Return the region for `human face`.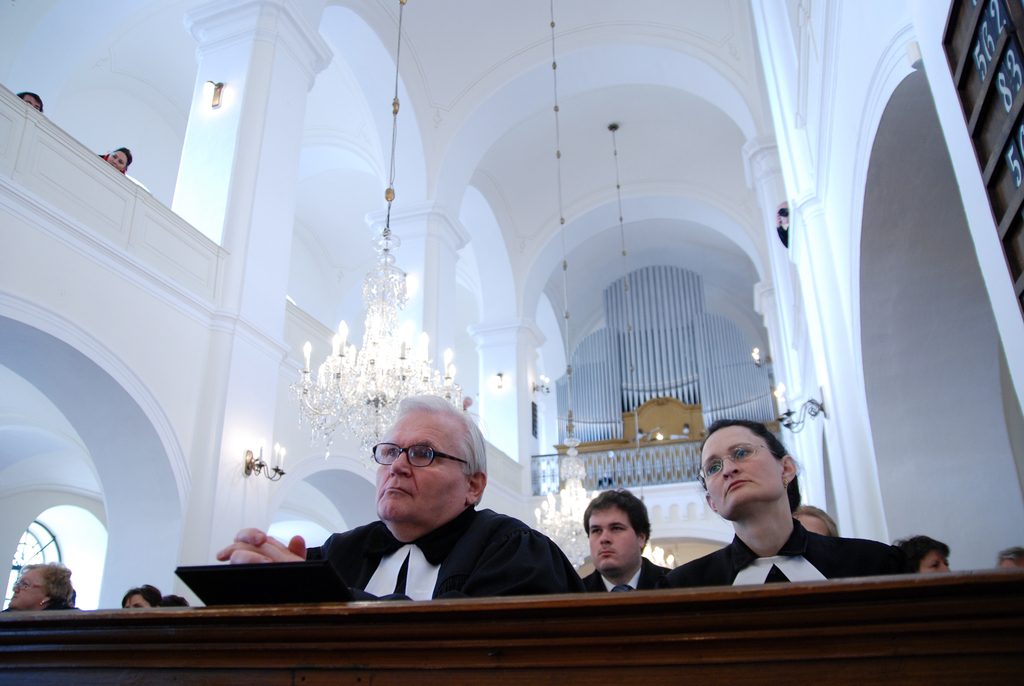
[589, 509, 643, 570].
